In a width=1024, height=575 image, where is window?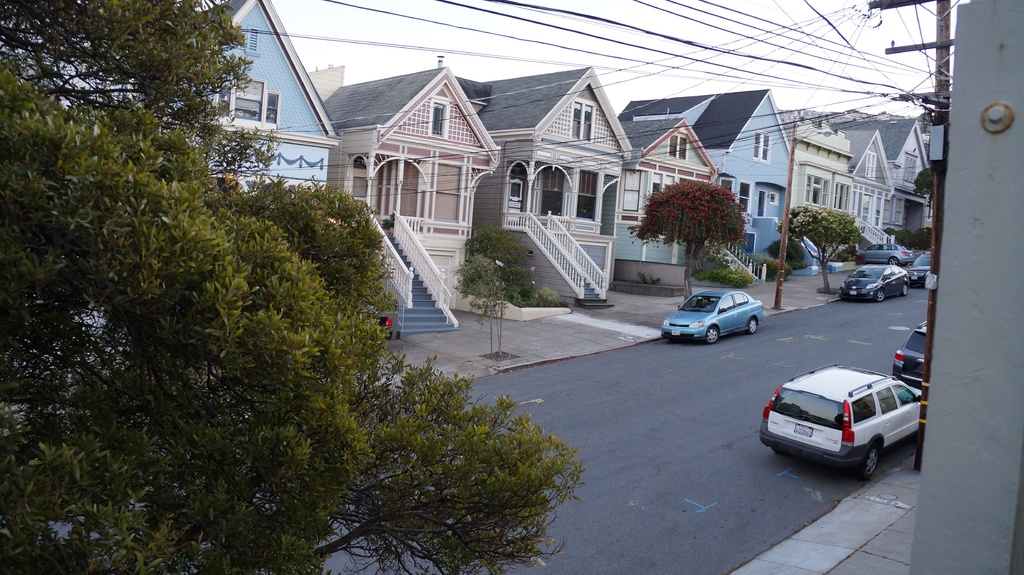
<region>664, 132, 690, 159</region>.
